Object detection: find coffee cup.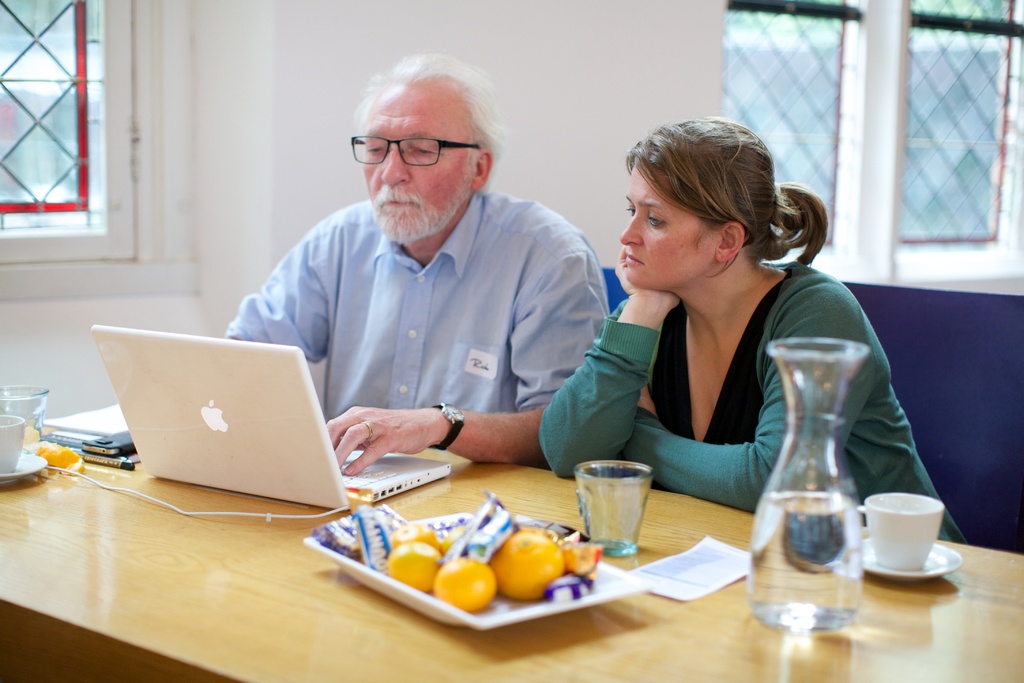
bbox(855, 493, 947, 570).
